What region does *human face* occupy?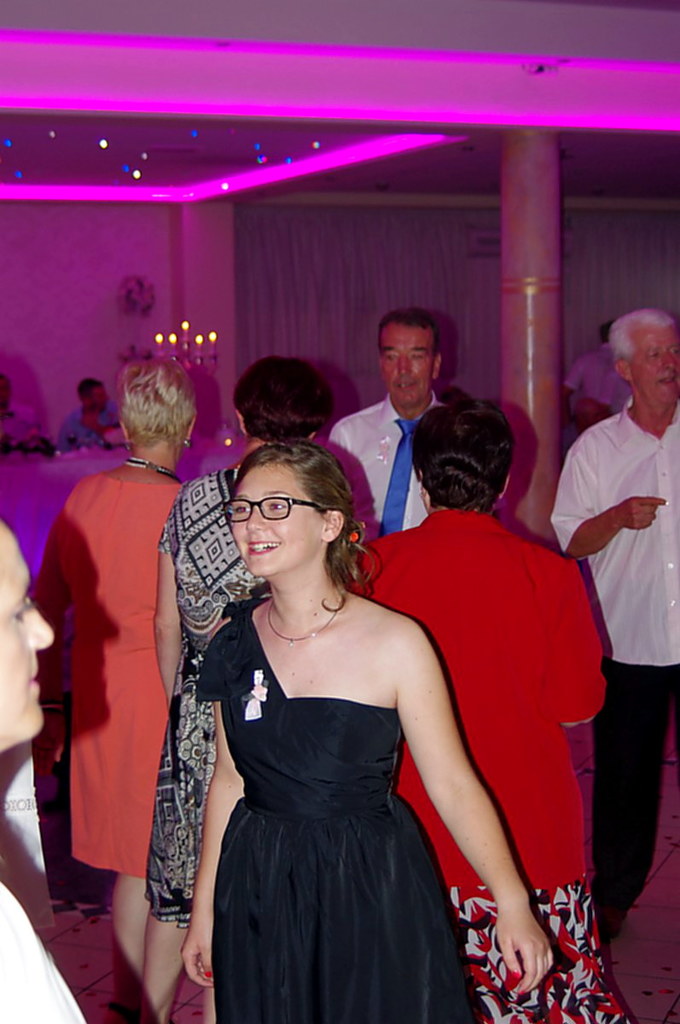
bbox(631, 326, 679, 404).
